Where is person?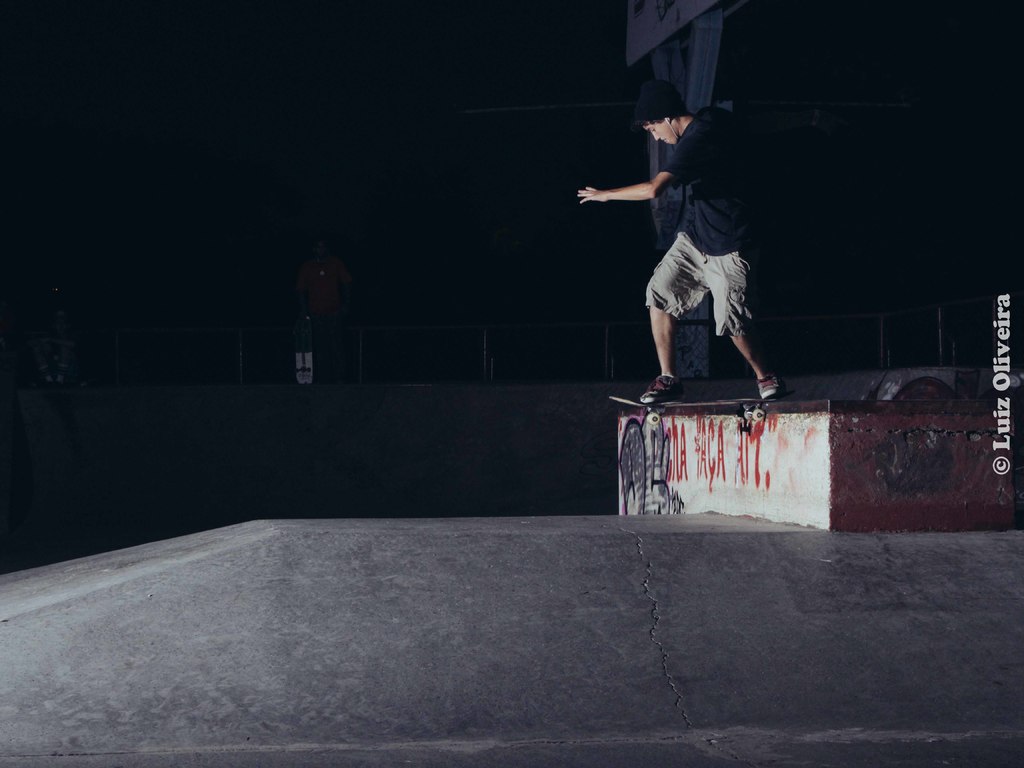
(576,79,784,406).
